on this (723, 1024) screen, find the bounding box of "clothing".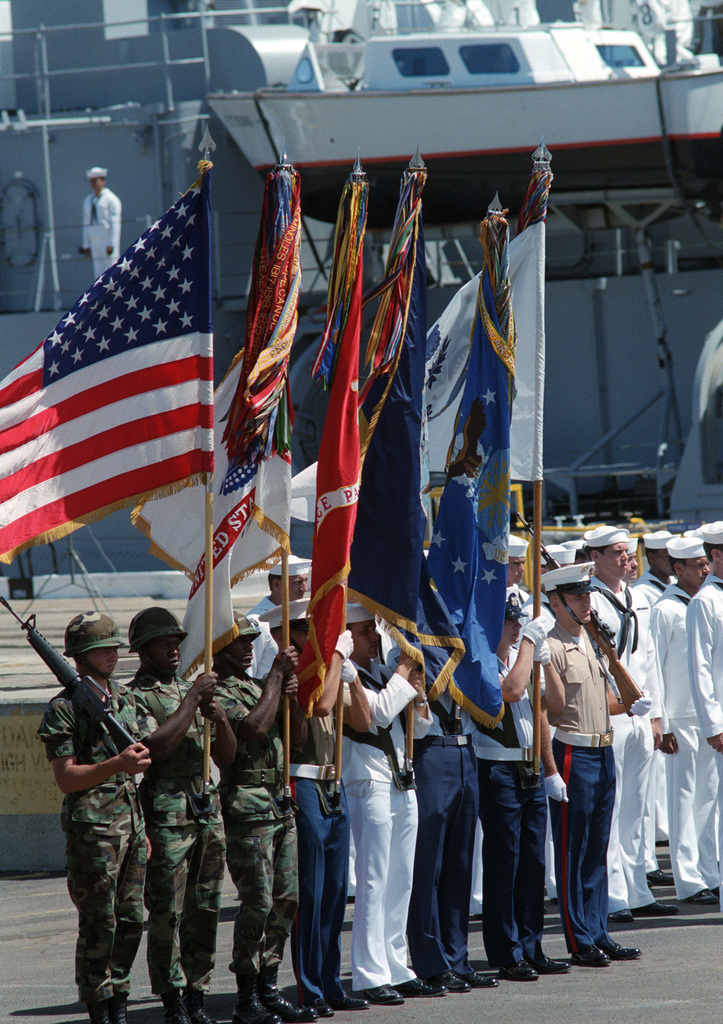
Bounding box: (669,580,722,874).
